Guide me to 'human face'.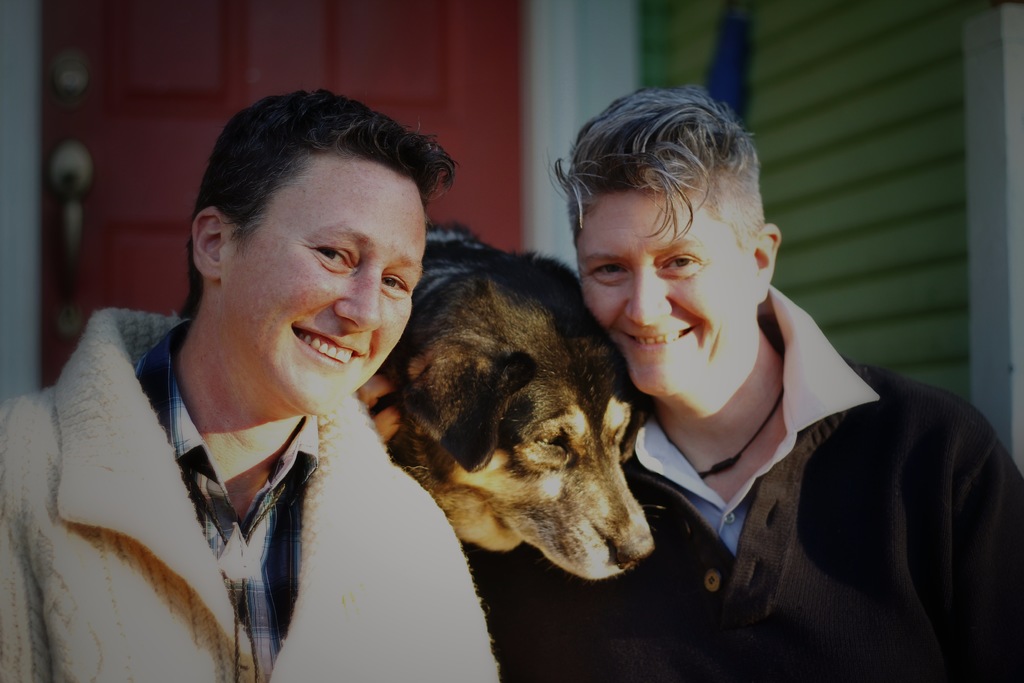
Guidance: 583, 179, 746, 395.
